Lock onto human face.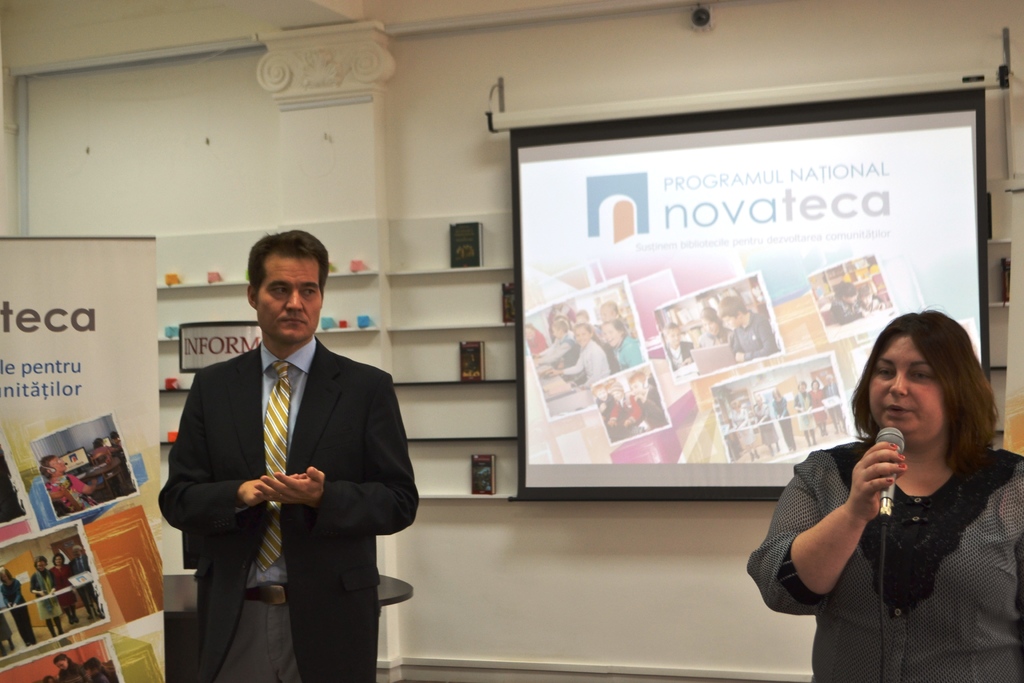
Locked: Rect(54, 662, 67, 670).
